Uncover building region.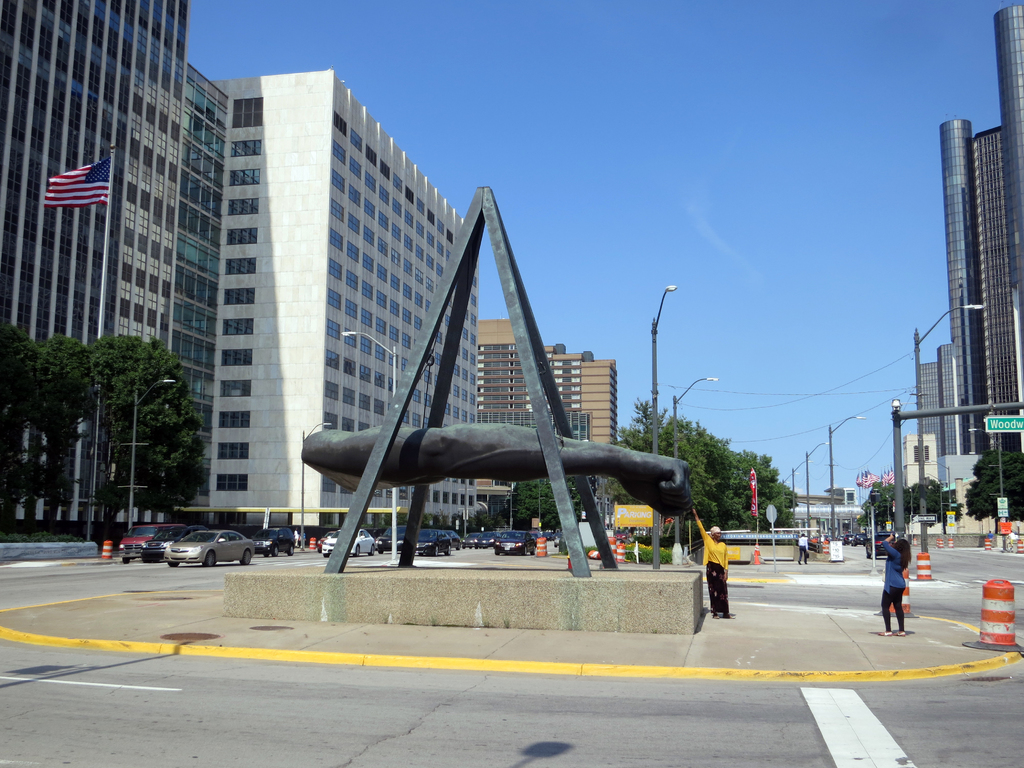
Uncovered: 547,341,616,445.
